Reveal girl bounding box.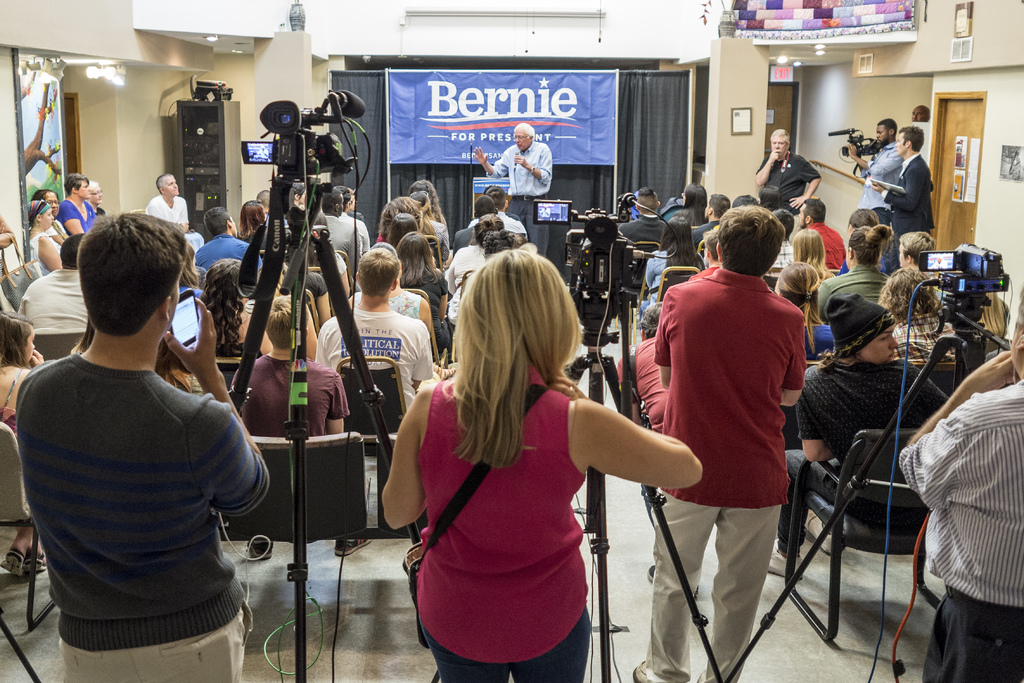
Revealed: [left=392, top=232, right=454, bottom=349].
